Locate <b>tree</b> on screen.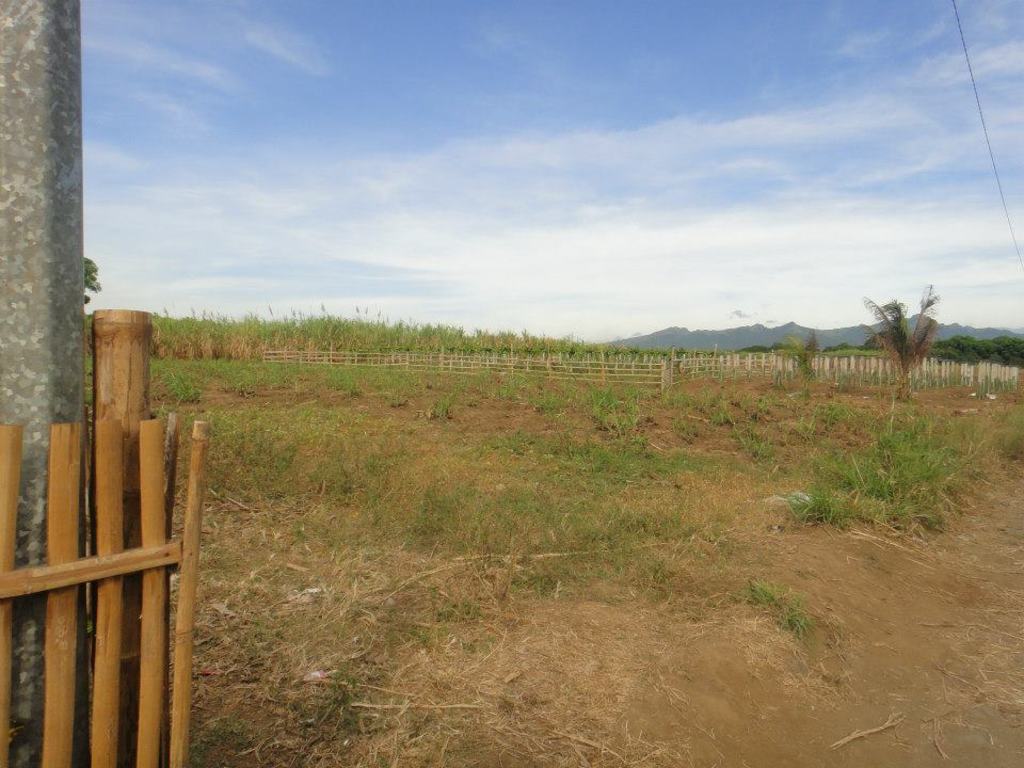
On screen at region(83, 253, 103, 302).
